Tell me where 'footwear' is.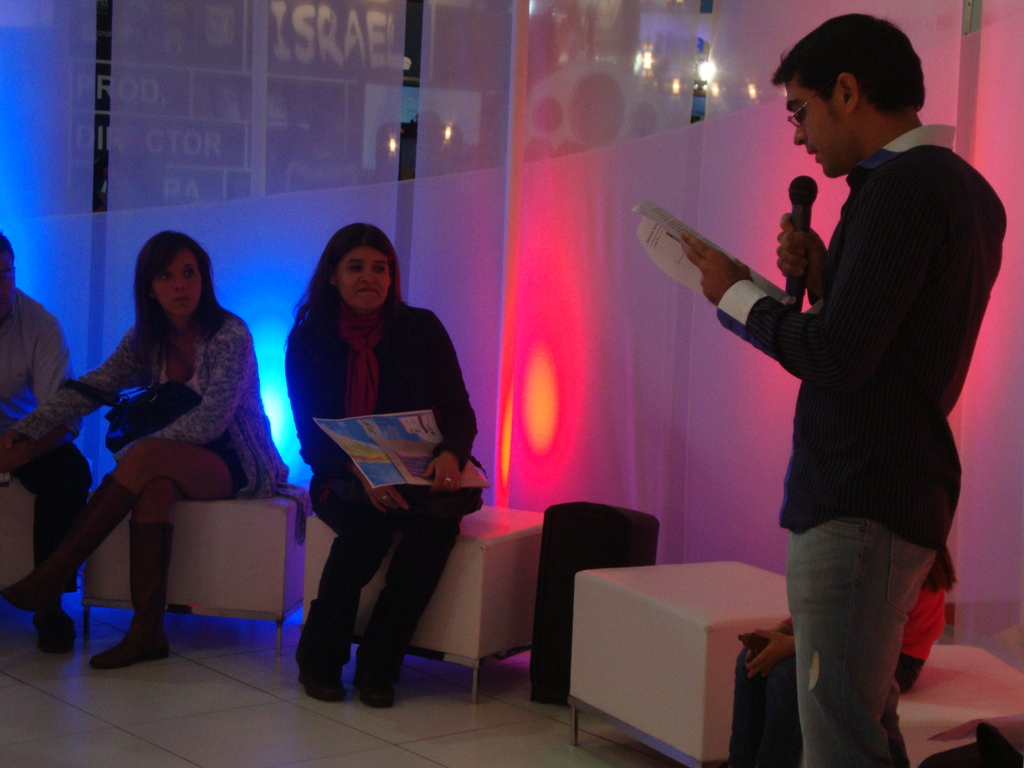
'footwear' is at BBox(0, 471, 141, 611).
